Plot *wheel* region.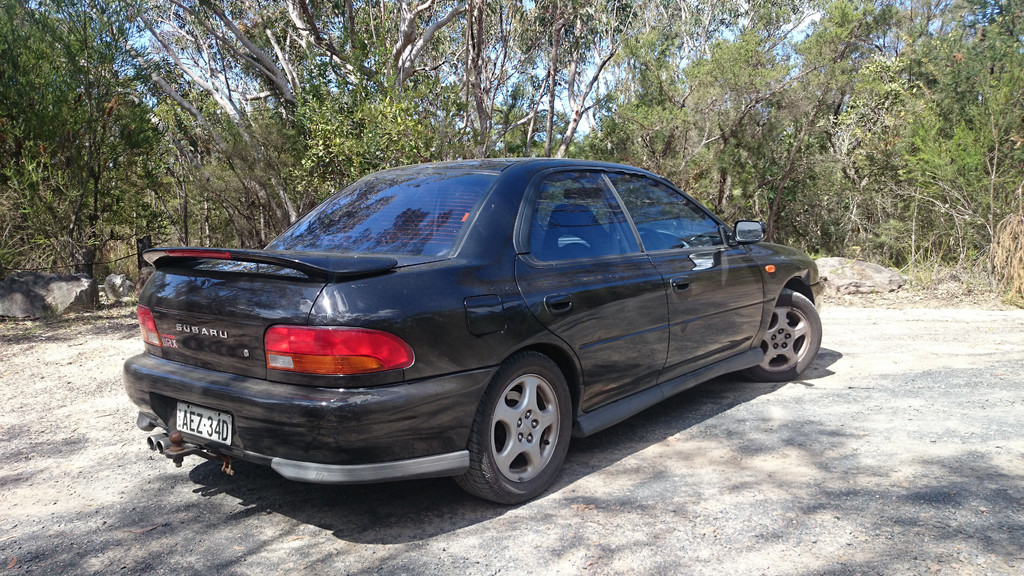
Plotted at pyautogui.locateOnScreen(452, 349, 579, 506).
